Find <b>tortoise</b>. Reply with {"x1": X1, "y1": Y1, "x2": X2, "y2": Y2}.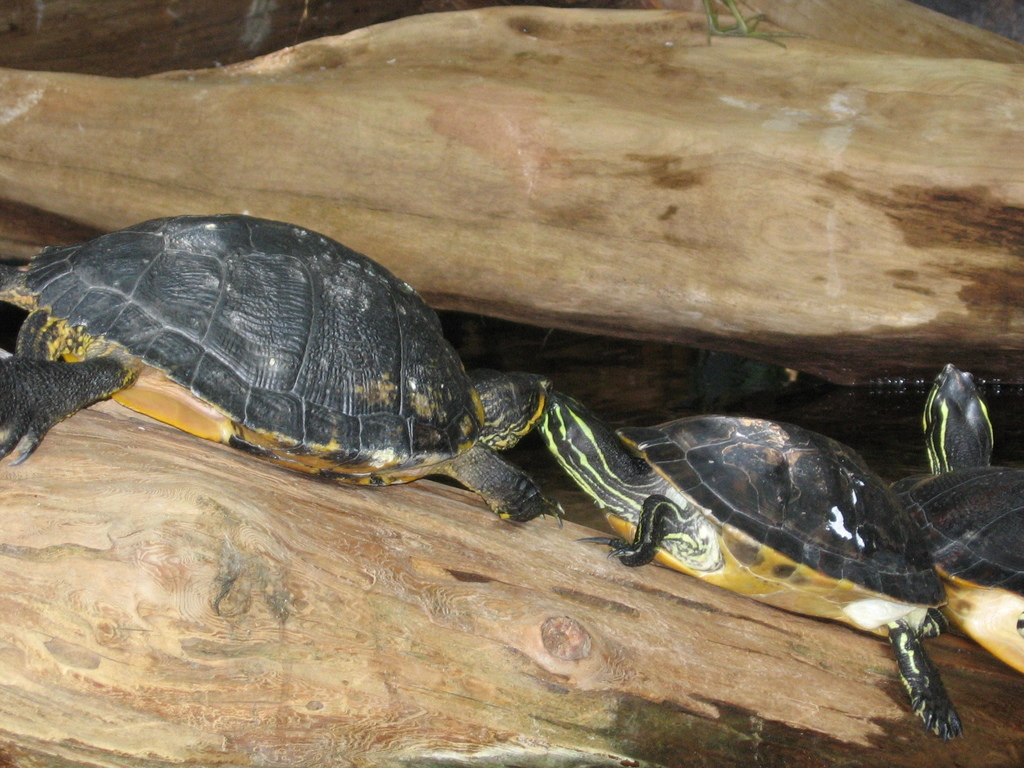
{"x1": 890, "y1": 364, "x2": 1023, "y2": 678}.
